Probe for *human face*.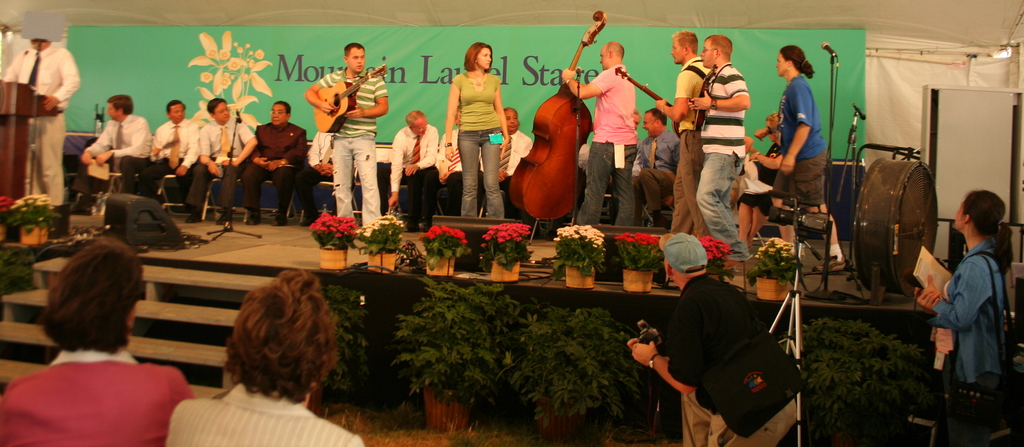
Probe result: detection(772, 51, 787, 76).
